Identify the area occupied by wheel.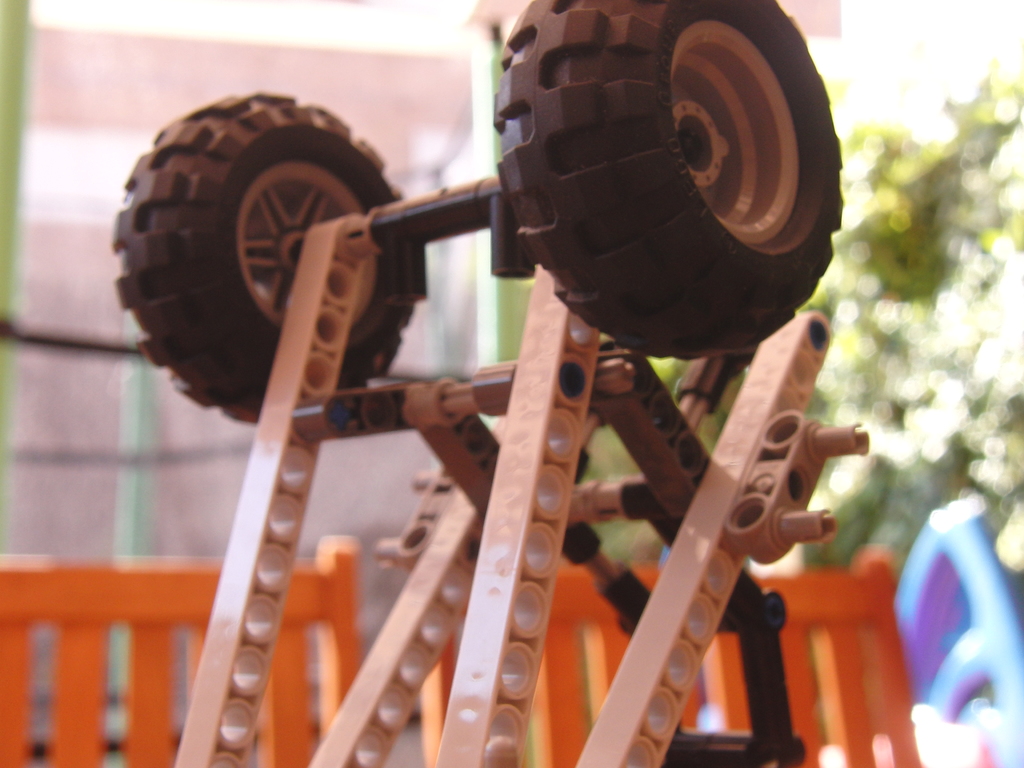
Area: 492 0 844 360.
